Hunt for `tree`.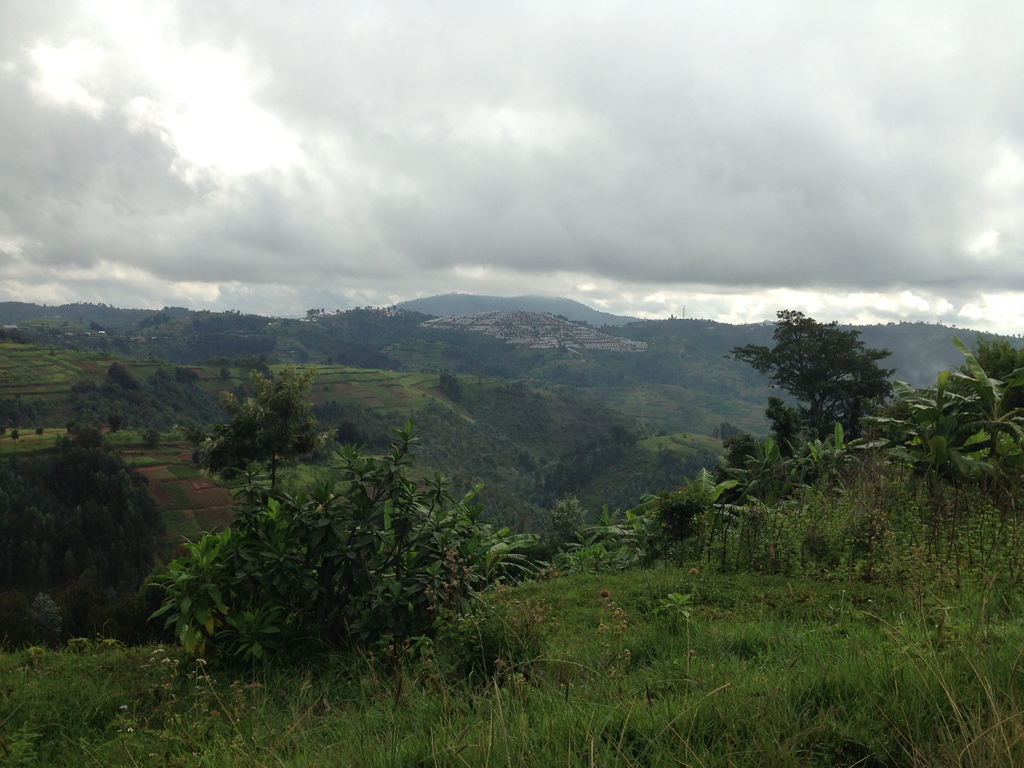
Hunted down at bbox(186, 361, 318, 506).
